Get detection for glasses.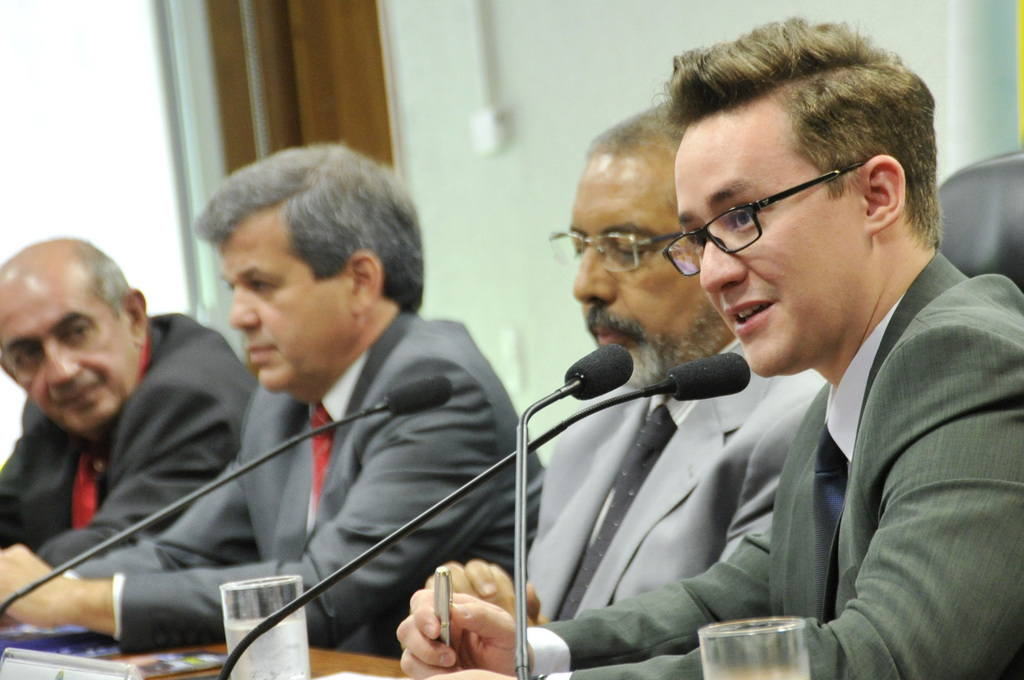
Detection: 644 169 878 268.
